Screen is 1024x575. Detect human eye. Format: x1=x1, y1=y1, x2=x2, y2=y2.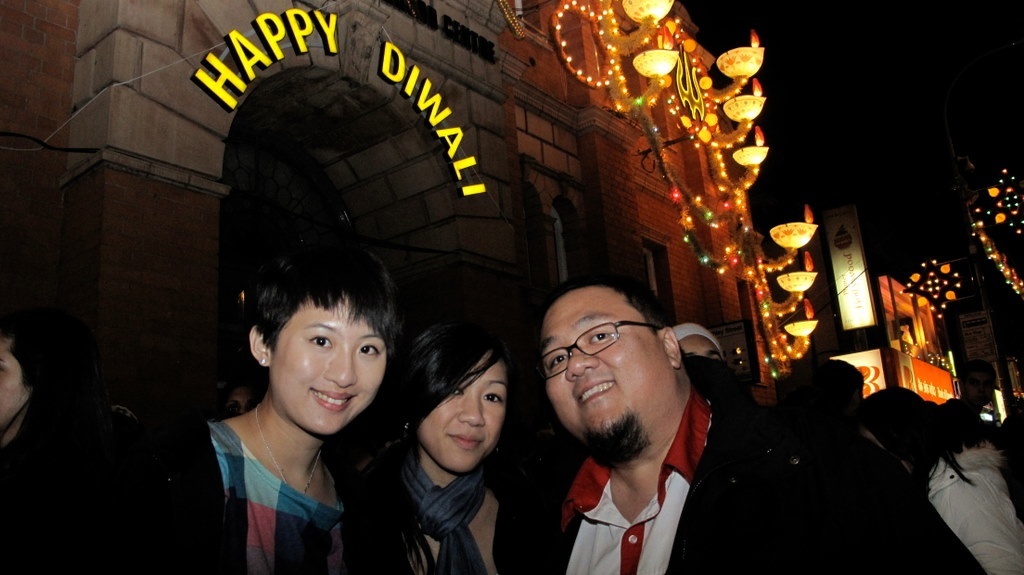
x1=360, y1=340, x2=380, y2=357.
